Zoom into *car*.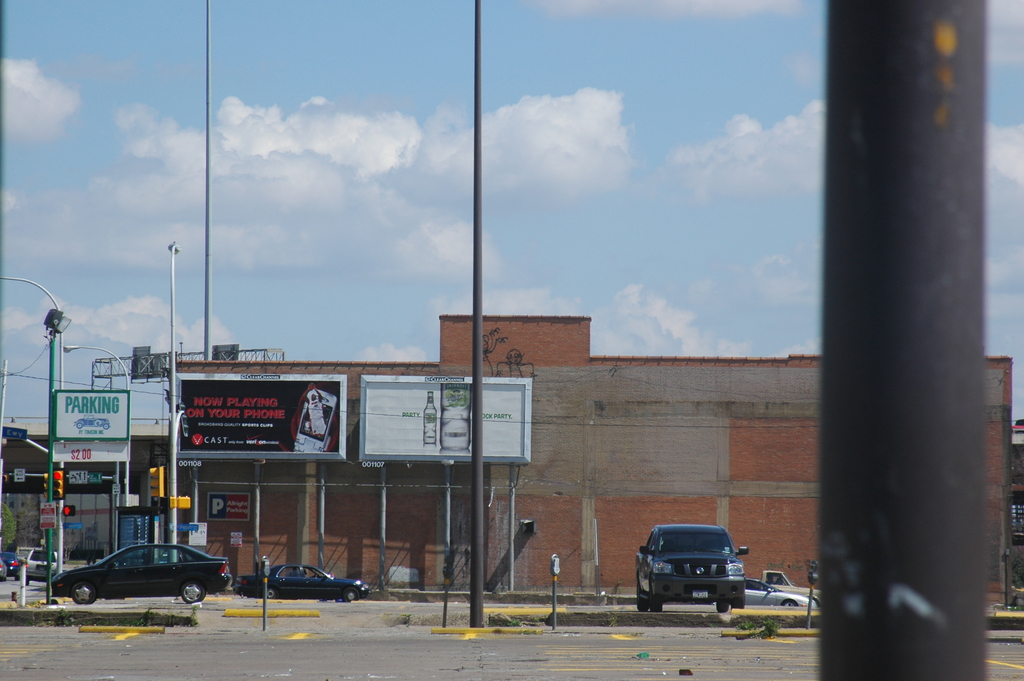
Zoom target: <bbox>635, 523, 748, 612</bbox>.
